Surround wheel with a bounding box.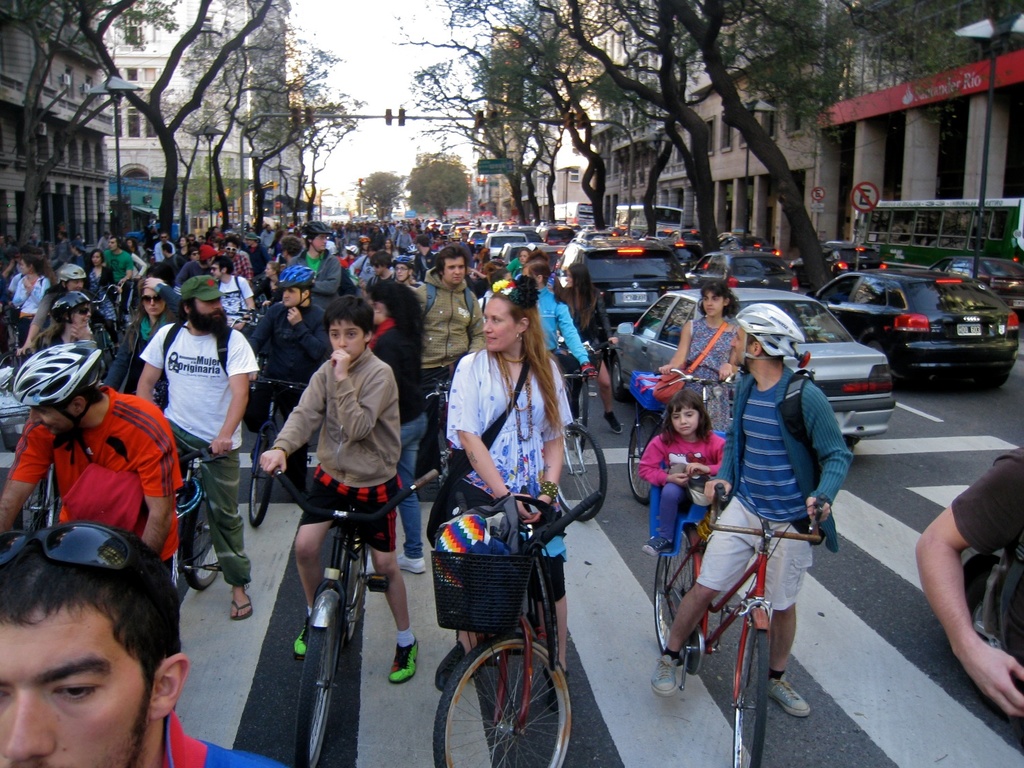
{"x1": 0, "y1": 348, "x2": 27, "y2": 371}.
